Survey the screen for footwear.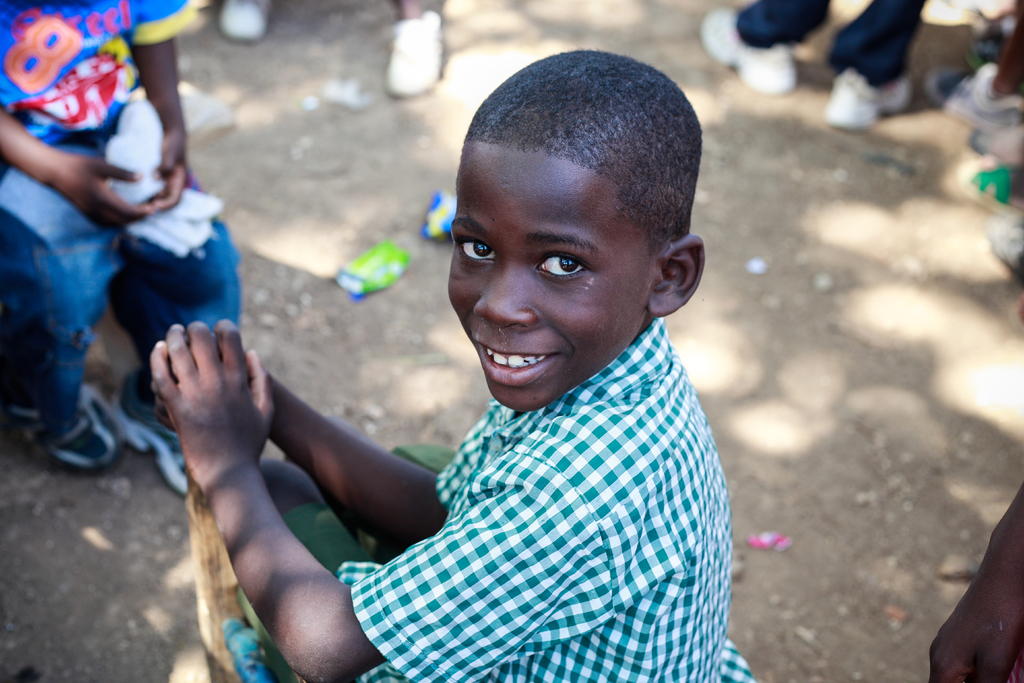
Survey found: detection(832, 71, 922, 131).
